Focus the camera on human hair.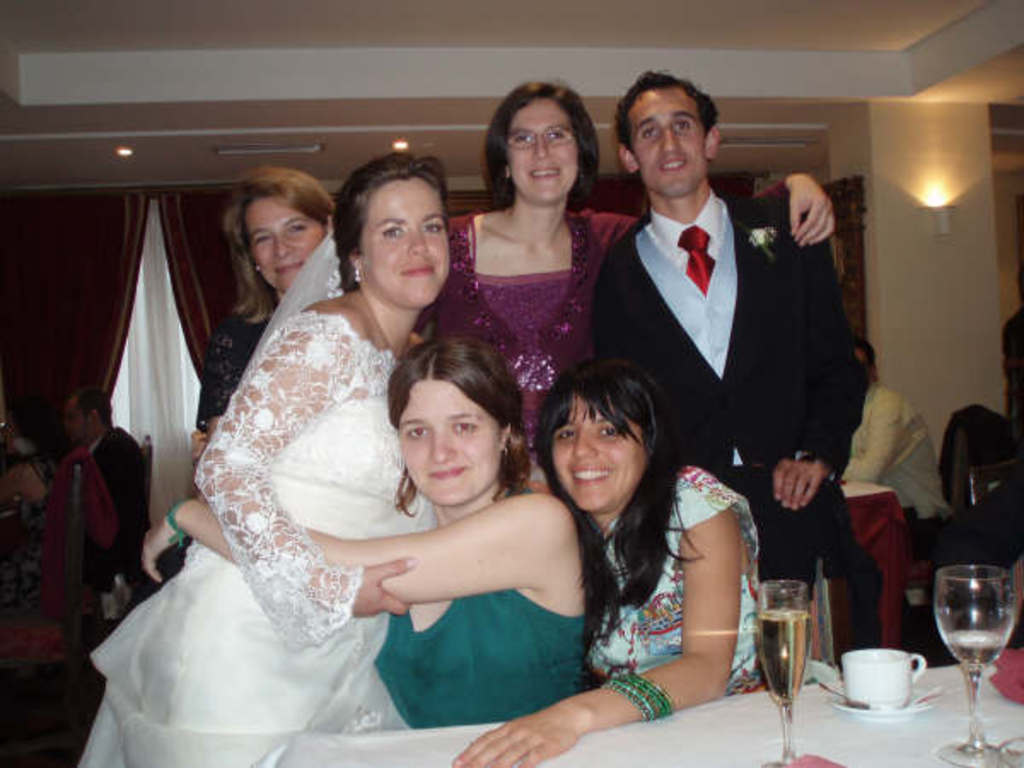
Focus region: <bbox>218, 164, 331, 324</bbox>.
